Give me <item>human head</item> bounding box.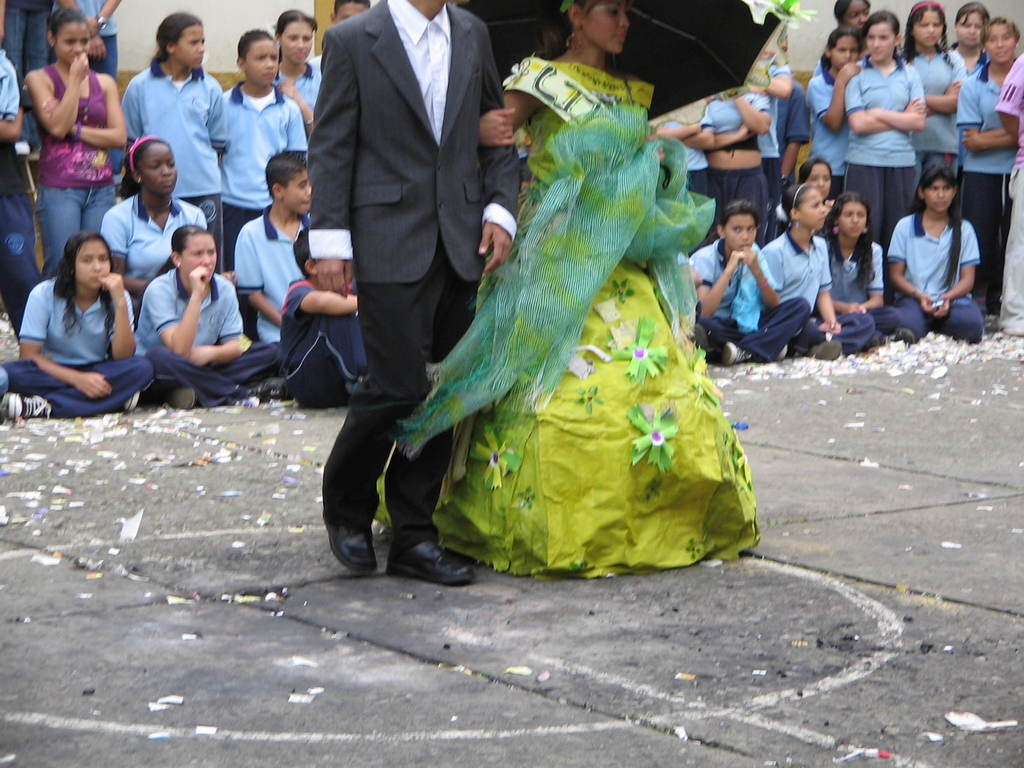
783 182 828 230.
